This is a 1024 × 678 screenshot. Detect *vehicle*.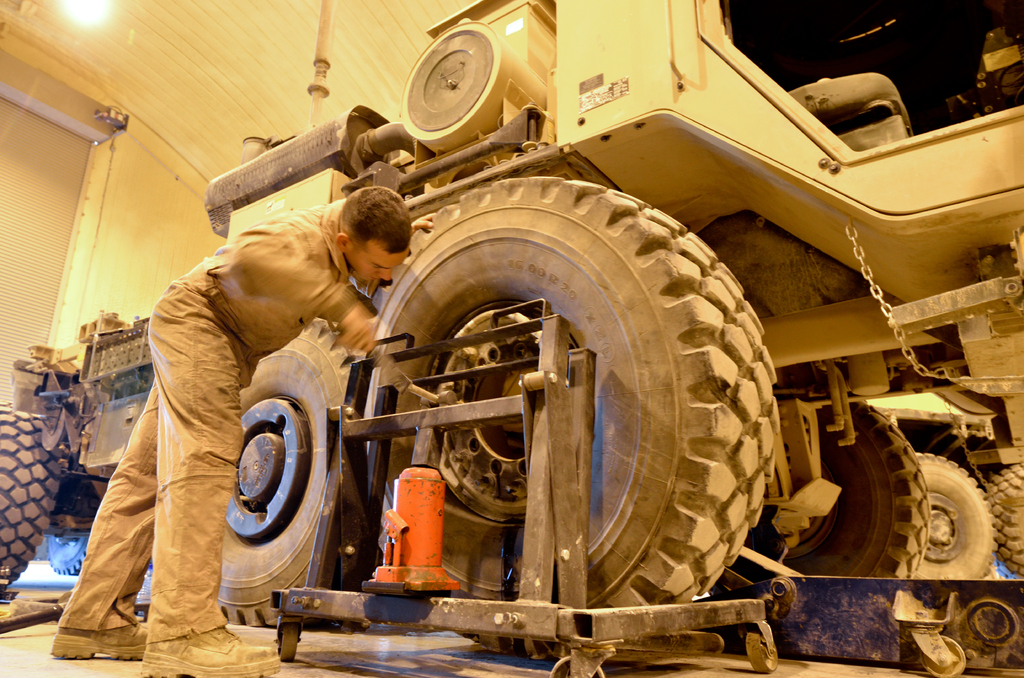
[0,0,1023,677].
